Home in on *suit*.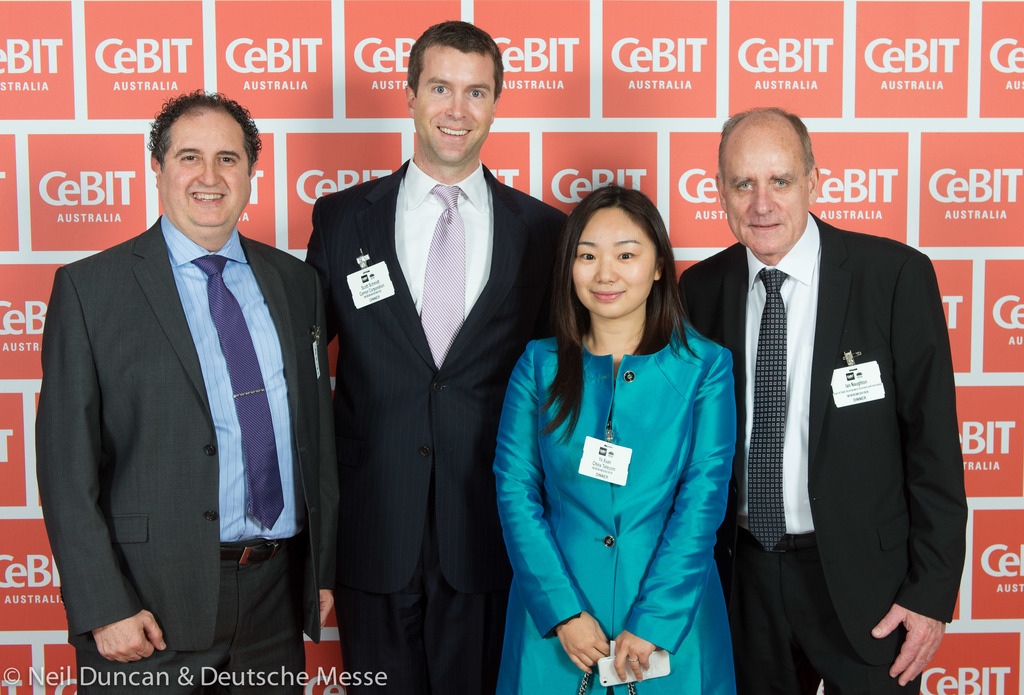
Homed in at select_region(678, 209, 968, 694).
